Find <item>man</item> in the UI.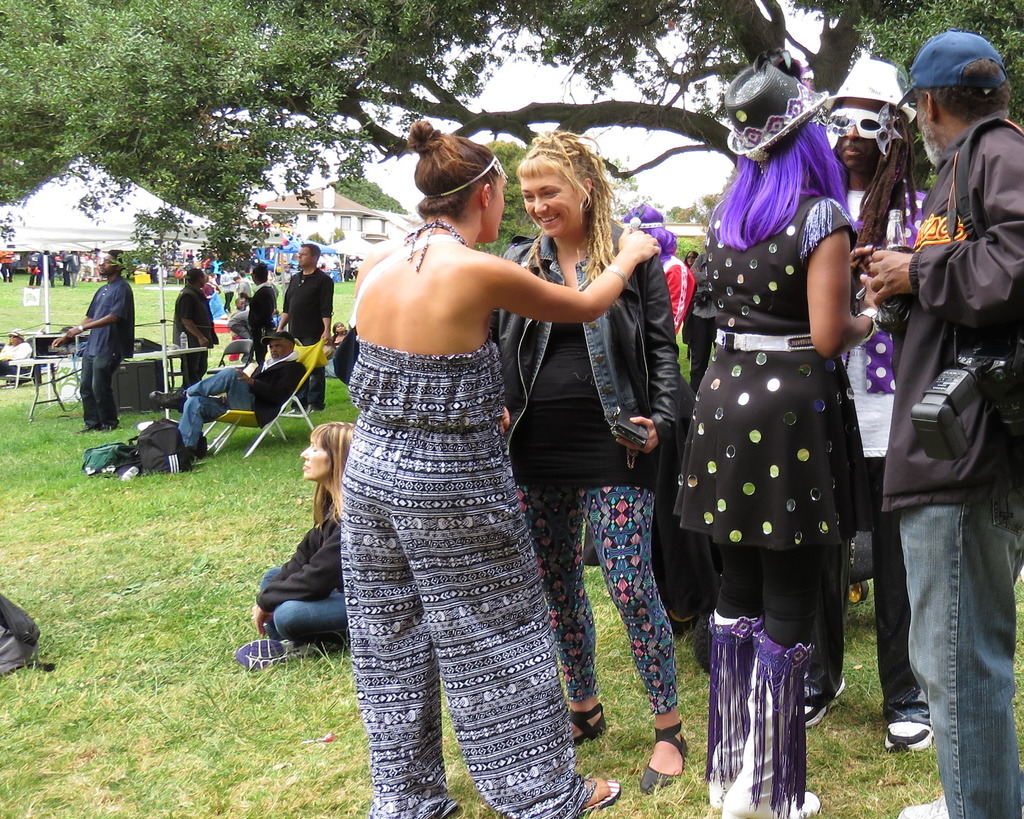
UI element at rect(144, 329, 306, 454).
